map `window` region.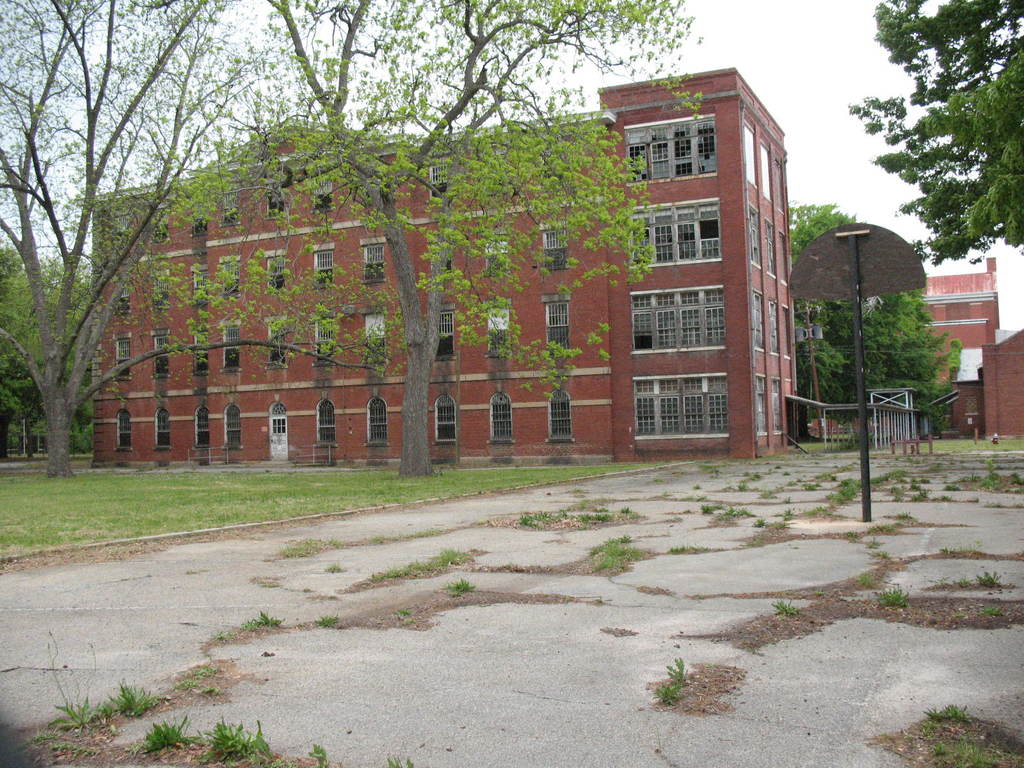
Mapped to (x1=149, y1=271, x2=165, y2=311).
